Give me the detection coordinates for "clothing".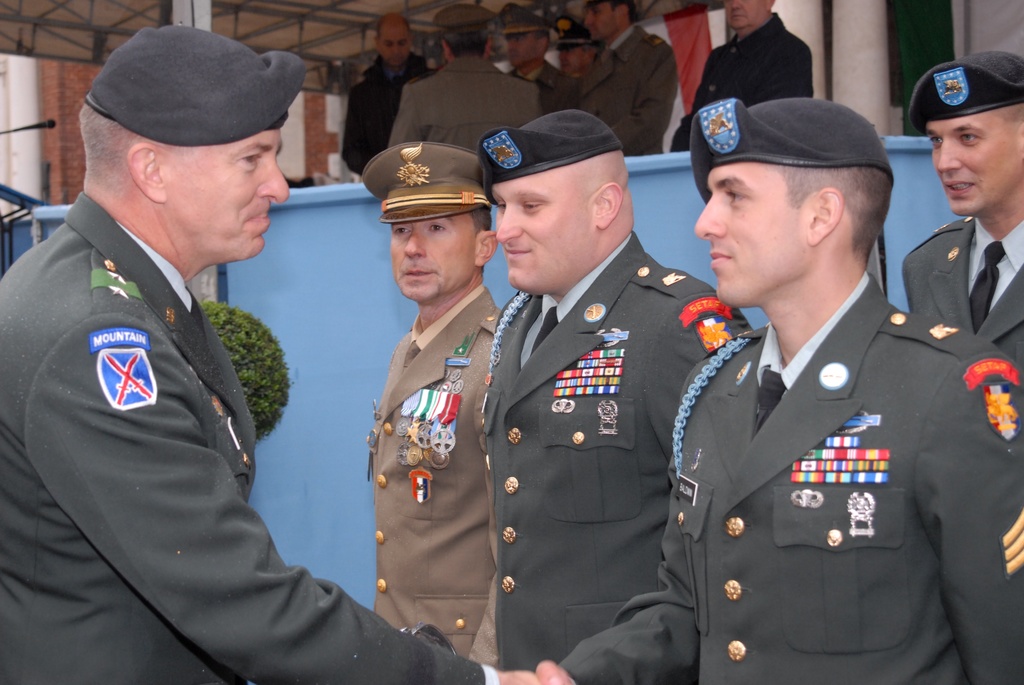
crop(3, 188, 496, 684).
